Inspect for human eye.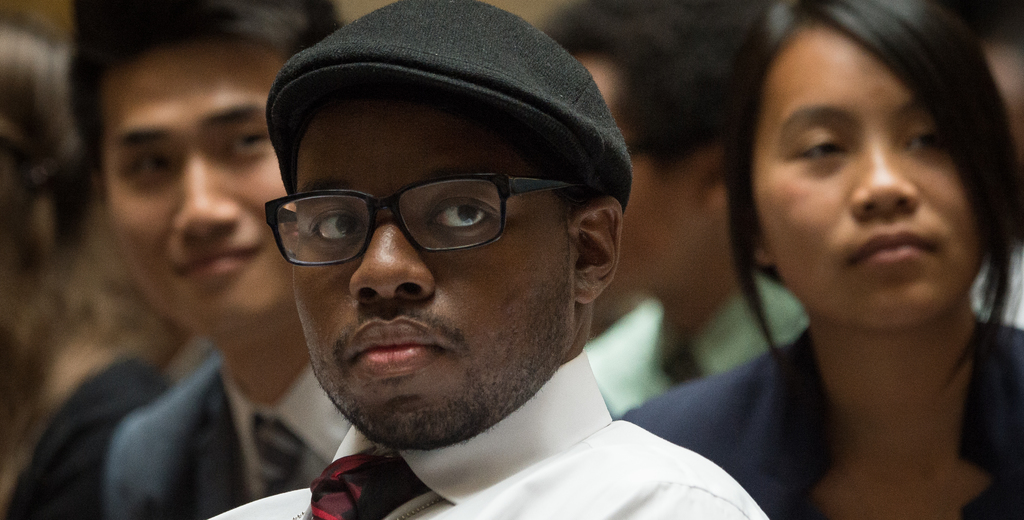
Inspection: l=426, t=191, r=499, b=241.
